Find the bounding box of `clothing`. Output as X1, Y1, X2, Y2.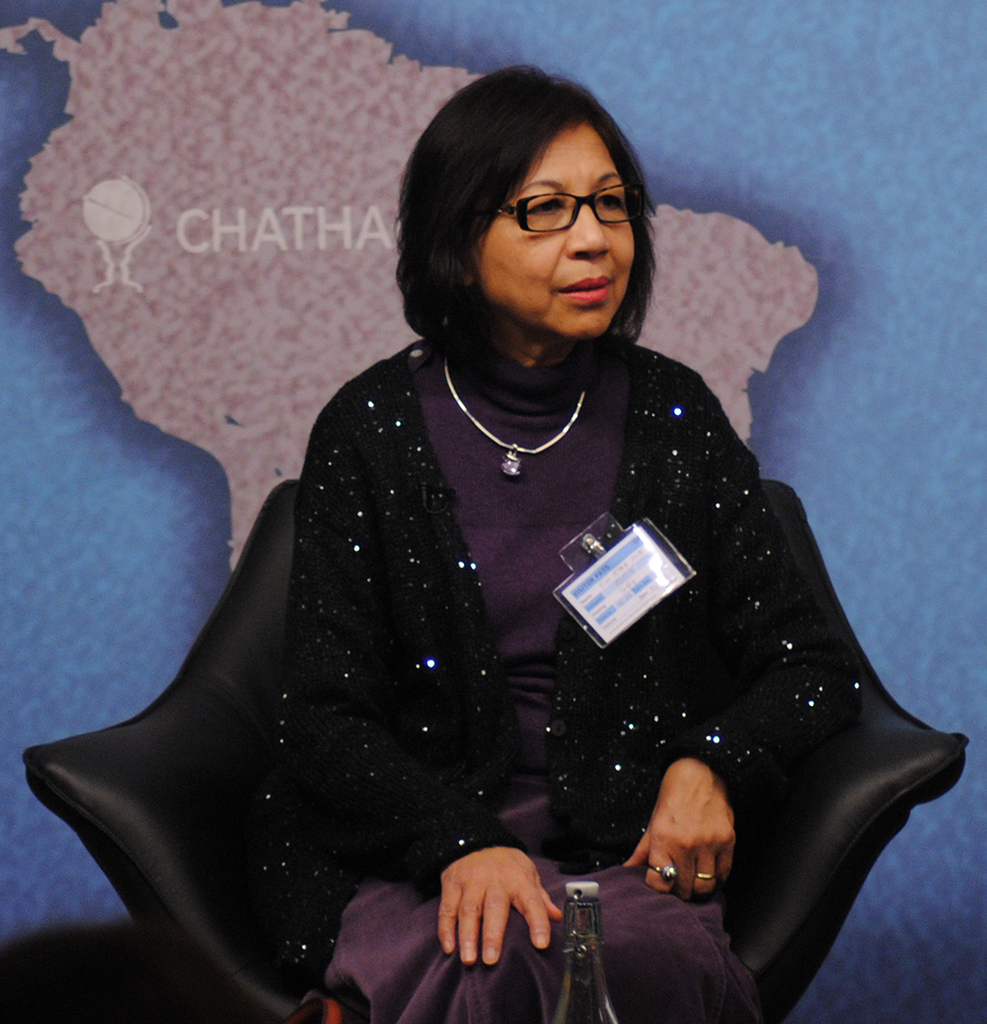
263, 325, 858, 1023.
